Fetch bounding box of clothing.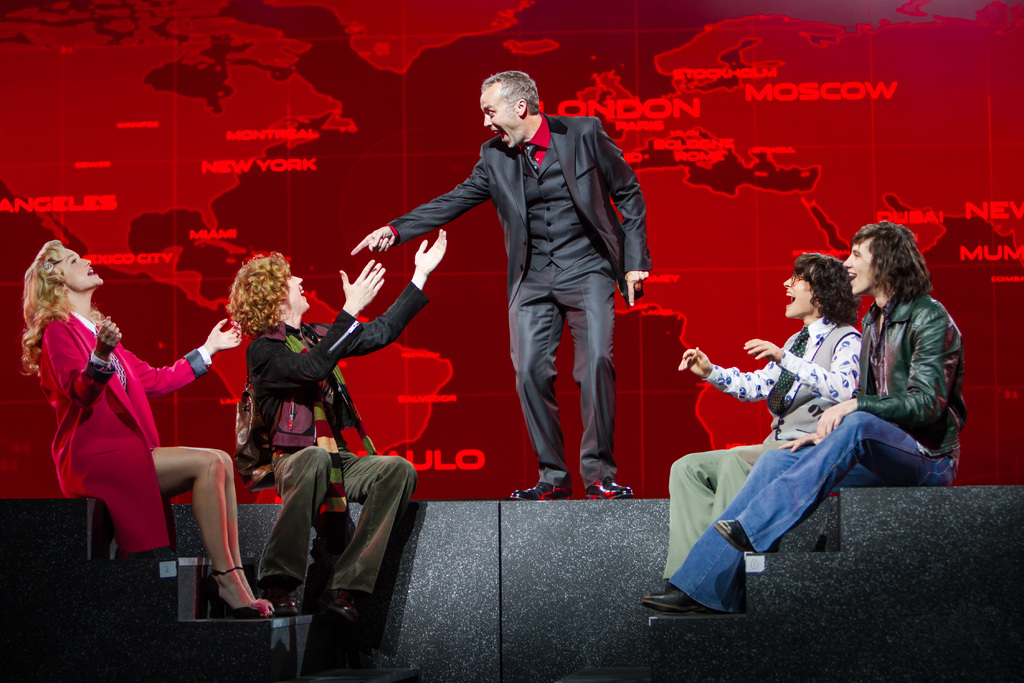
Bbox: 246, 280, 431, 448.
